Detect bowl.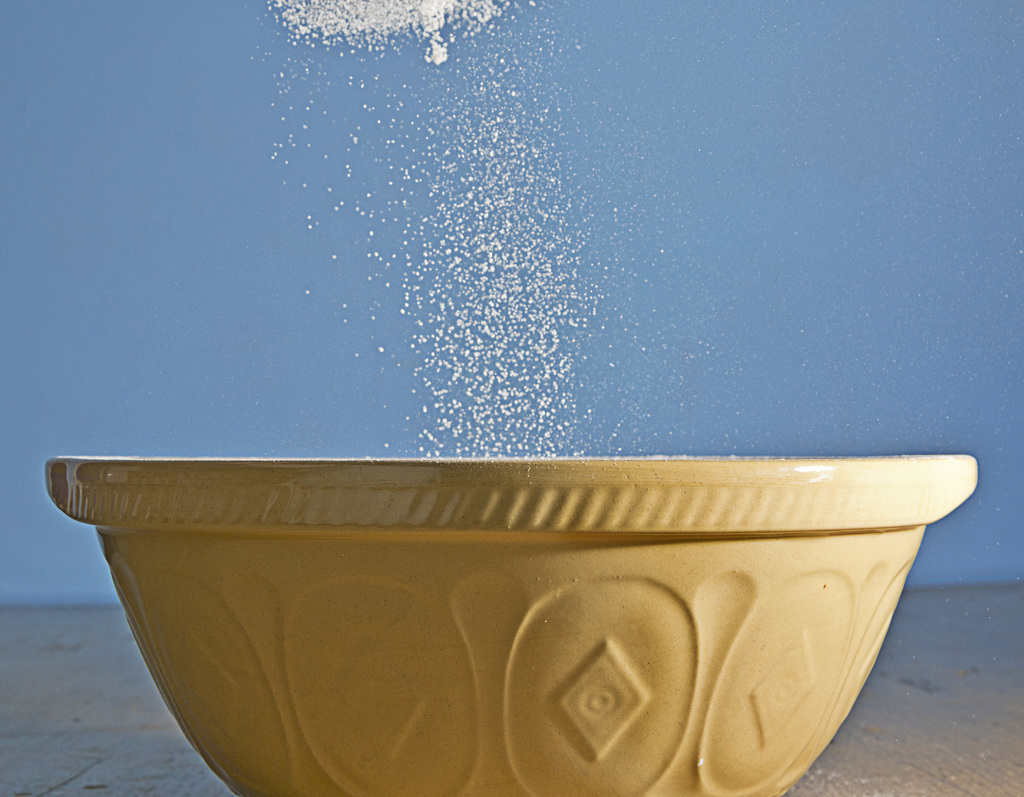
Detected at pyautogui.locateOnScreen(81, 446, 961, 796).
